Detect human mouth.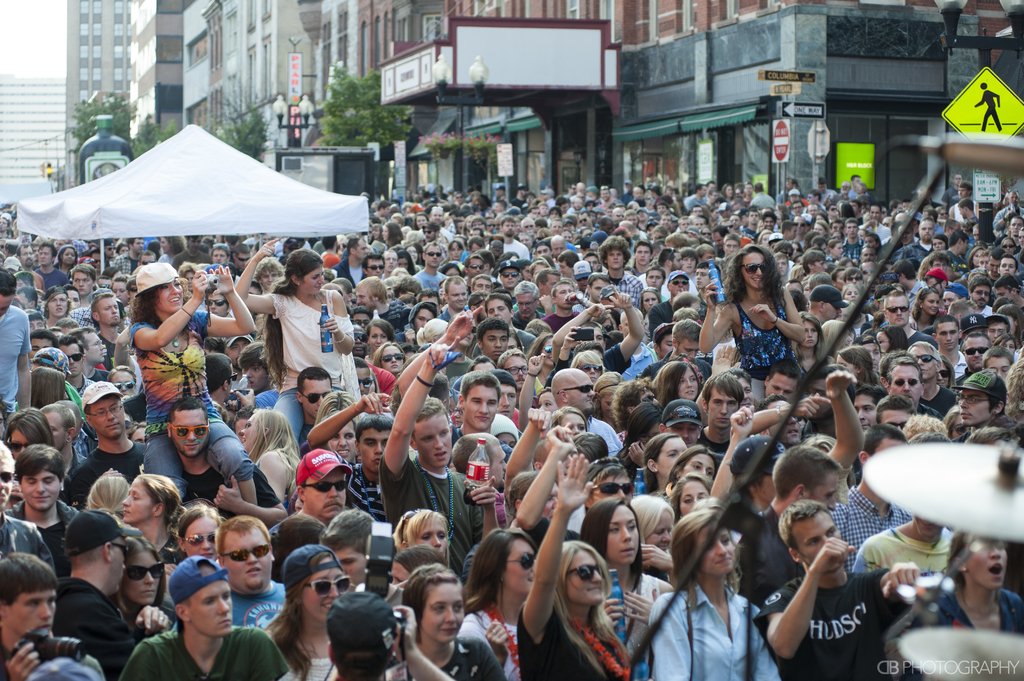
Detected at {"left": 589, "top": 587, "right": 597, "bottom": 591}.
